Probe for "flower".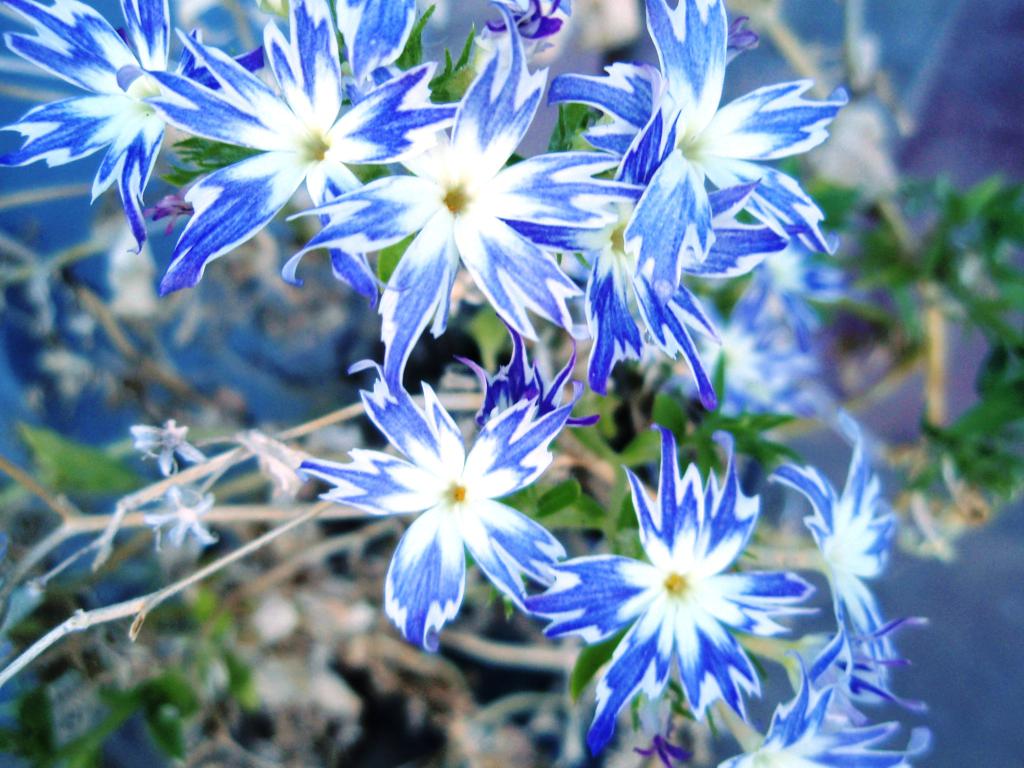
Probe result: 715/614/927/767.
